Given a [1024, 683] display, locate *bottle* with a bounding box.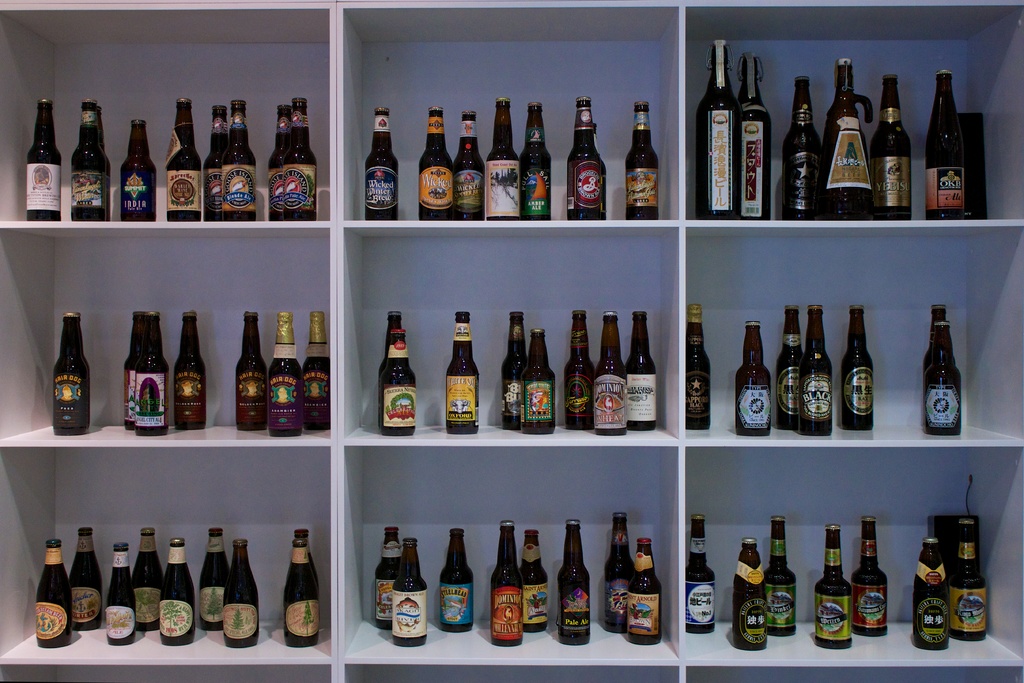
Located: region(500, 313, 527, 431).
